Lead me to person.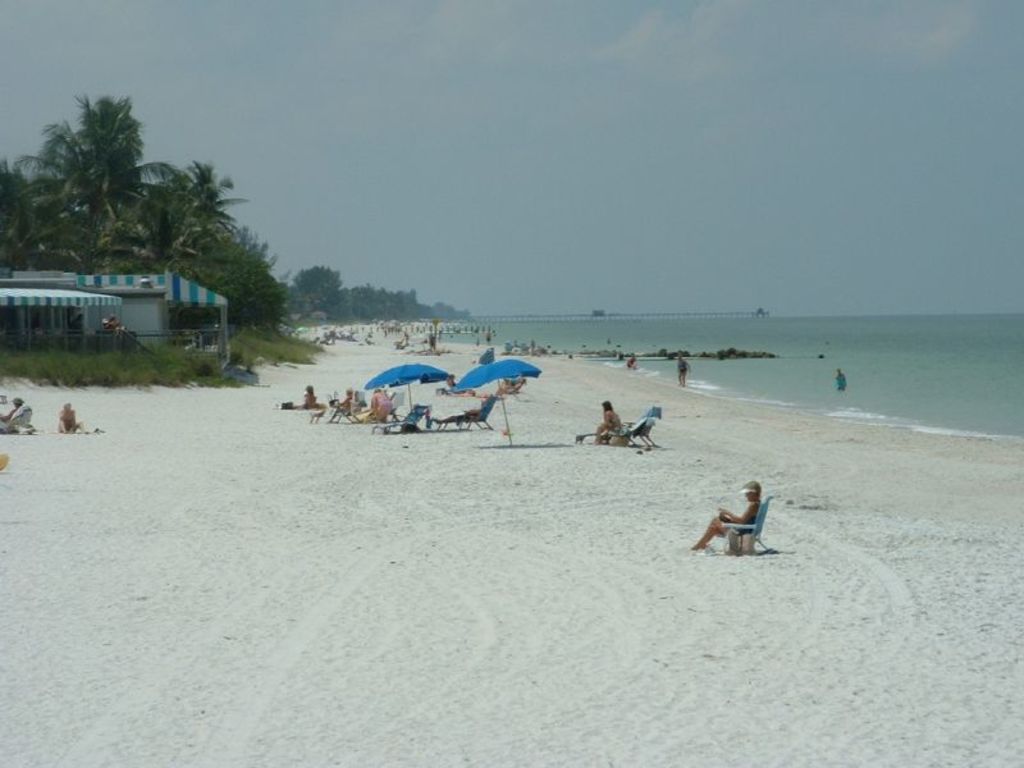
Lead to (303,385,317,410).
